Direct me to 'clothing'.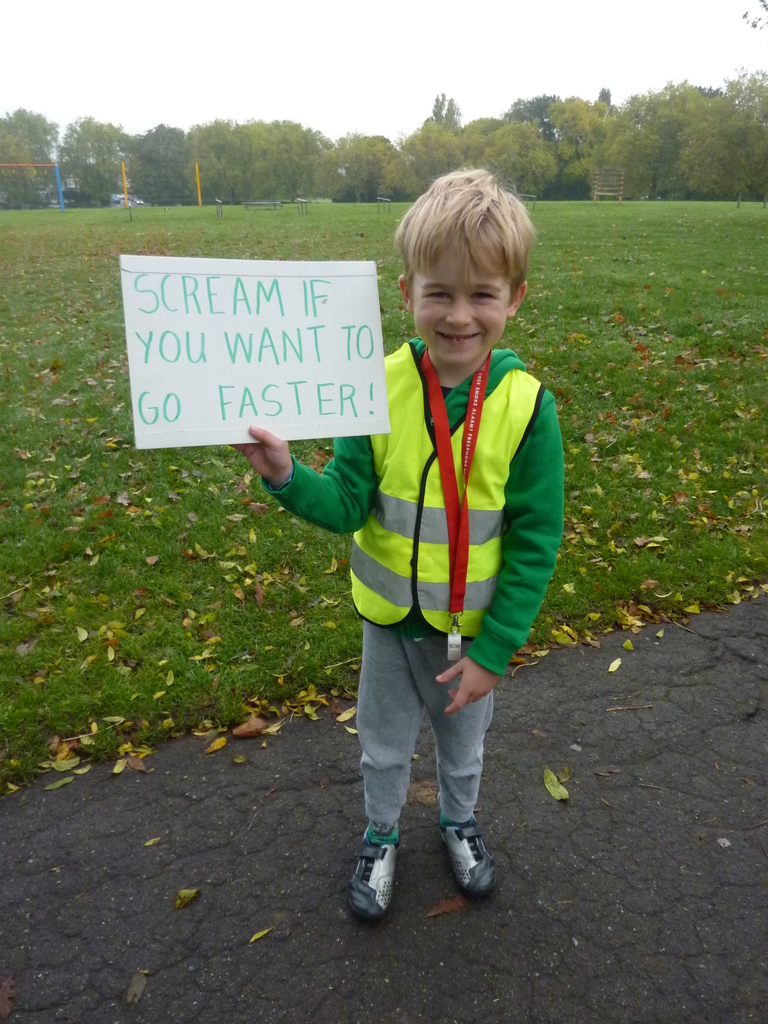
Direction: (354,306,561,699).
